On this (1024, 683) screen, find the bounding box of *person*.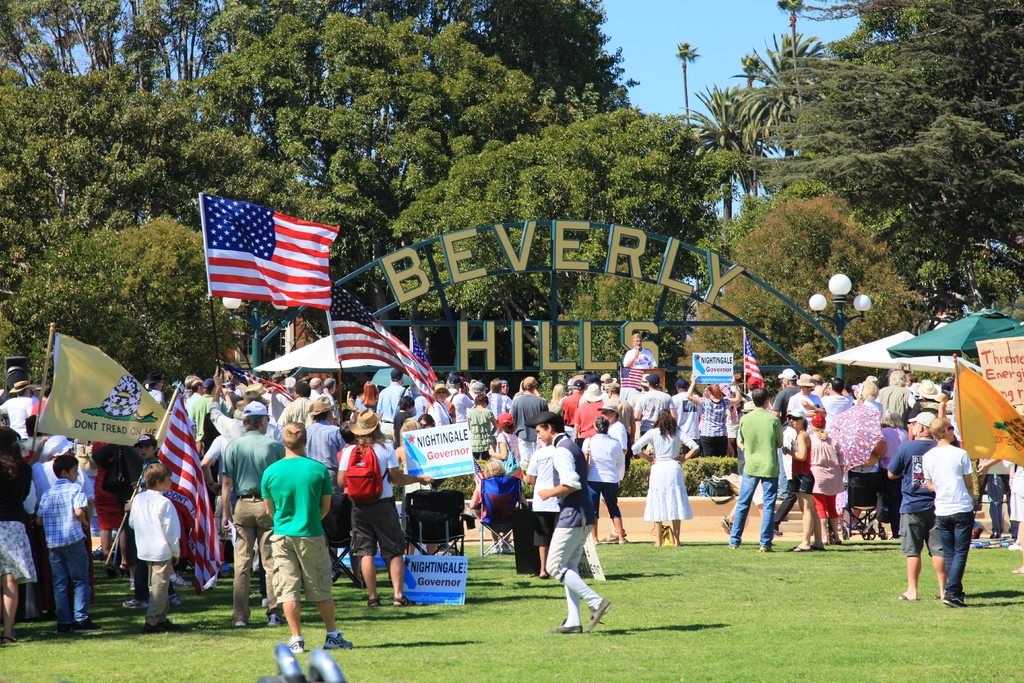
Bounding box: (915,415,977,604).
